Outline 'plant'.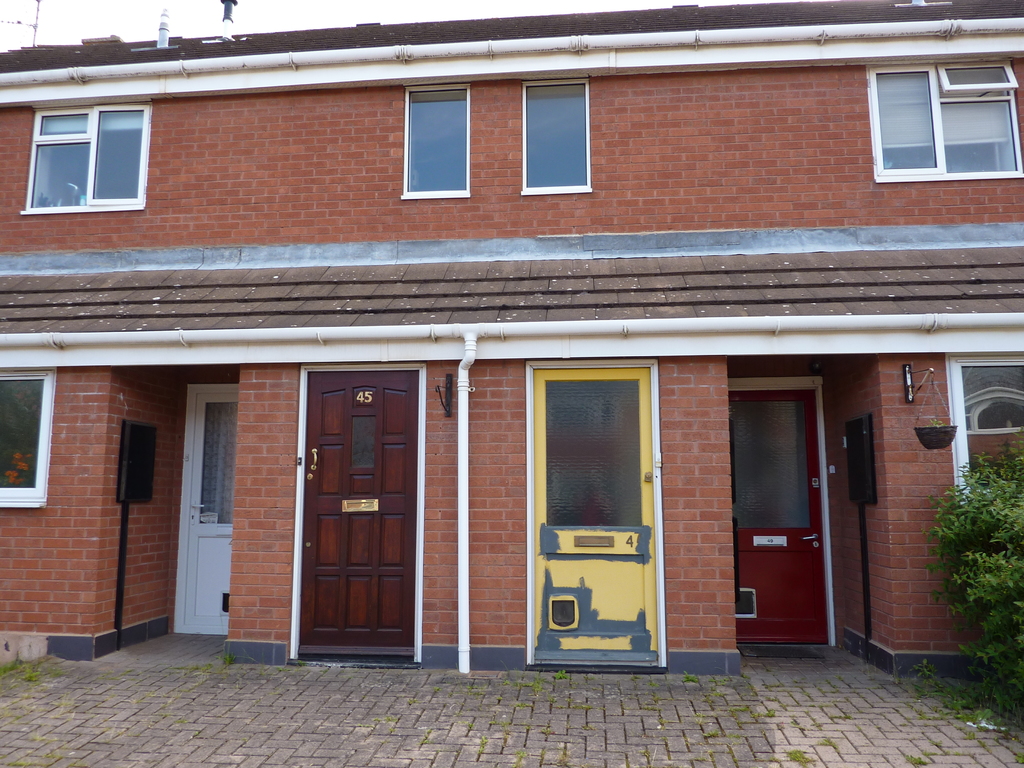
Outline: <bbox>197, 662, 210, 673</bbox>.
